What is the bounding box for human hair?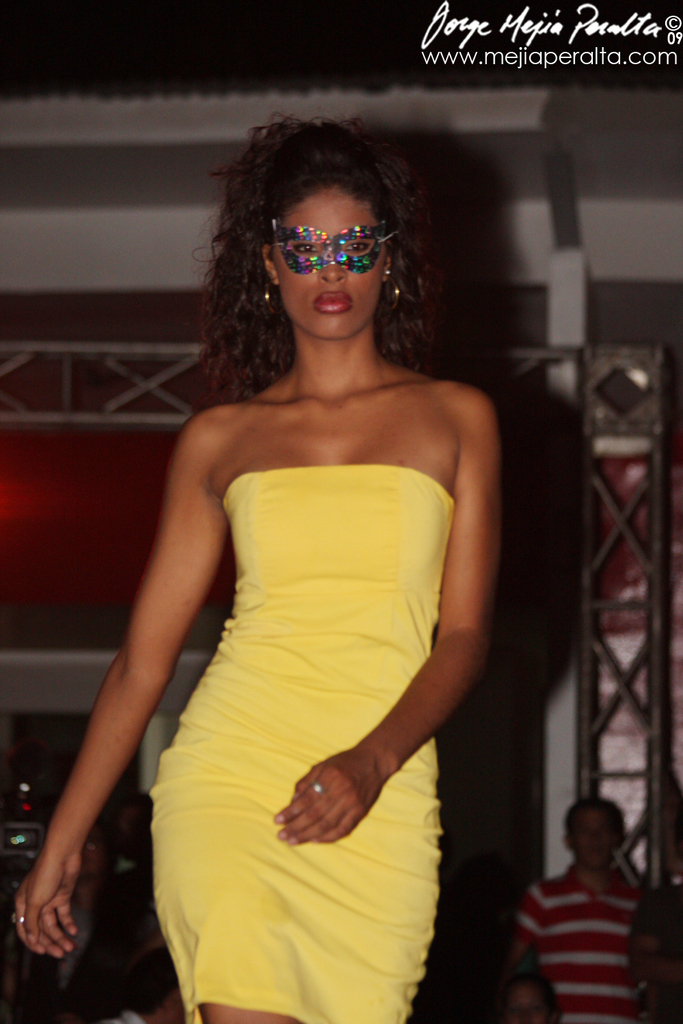
(189, 152, 442, 372).
